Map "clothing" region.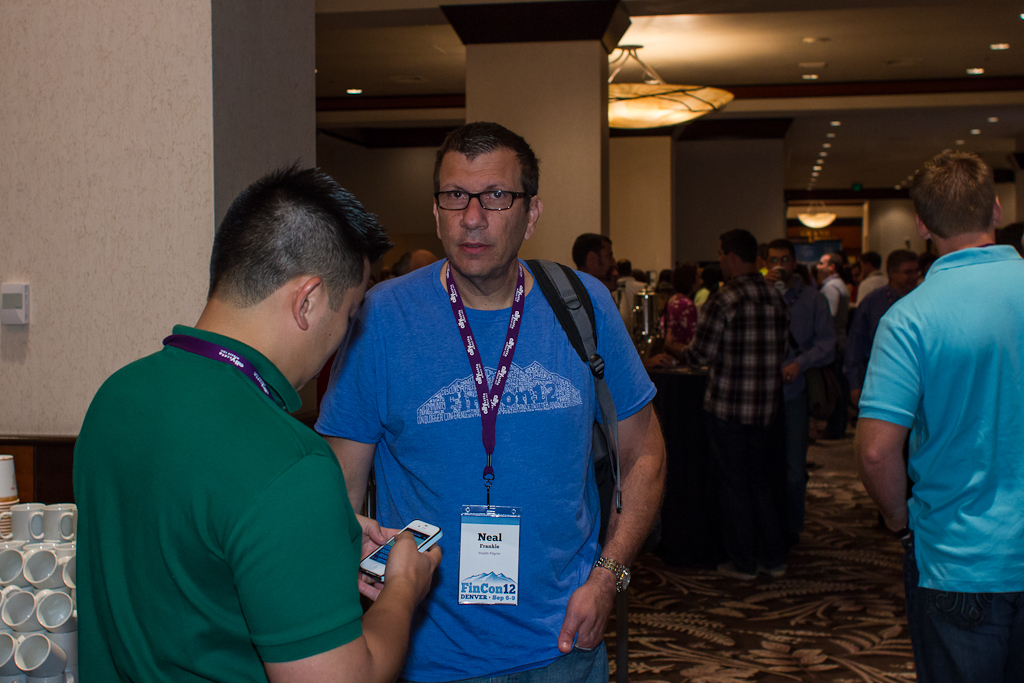
Mapped to rect(855, 248, 1023, 682).
